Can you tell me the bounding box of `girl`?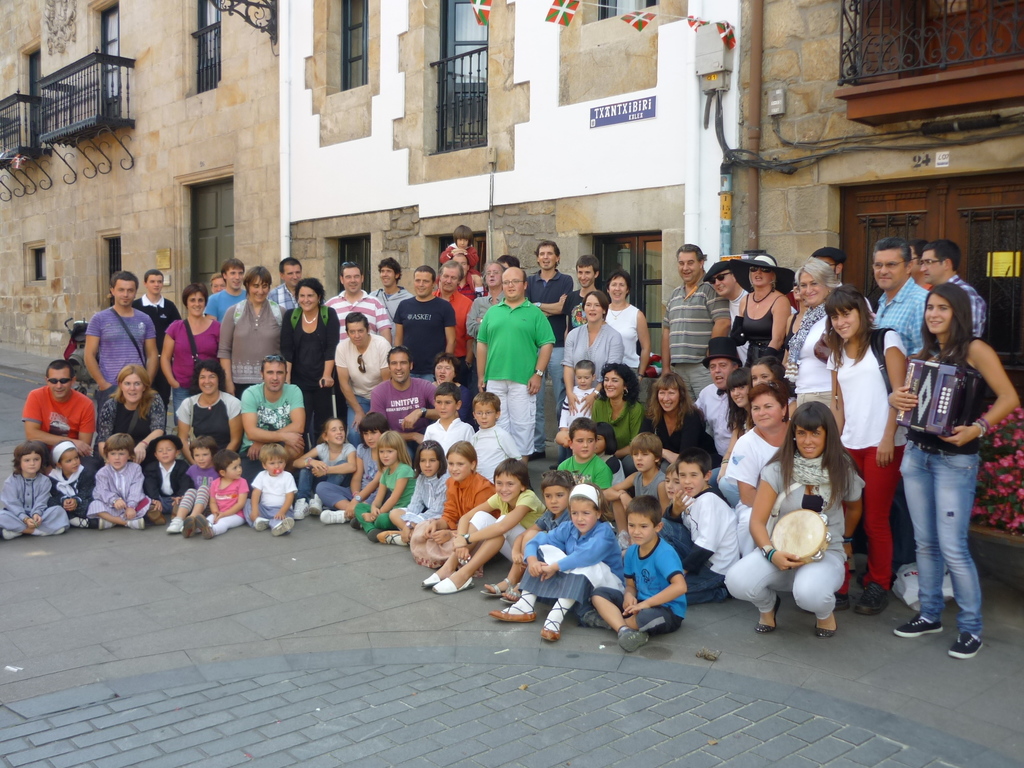
[50,444,90,520].
